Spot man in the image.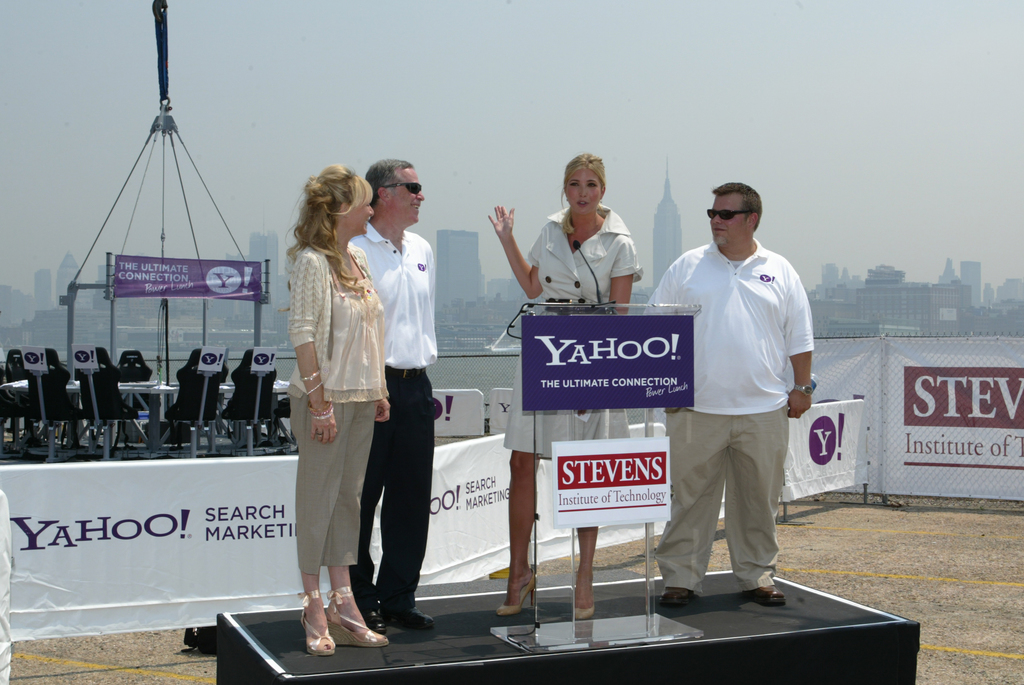
man found at rect(351, 158, 435, 641).
